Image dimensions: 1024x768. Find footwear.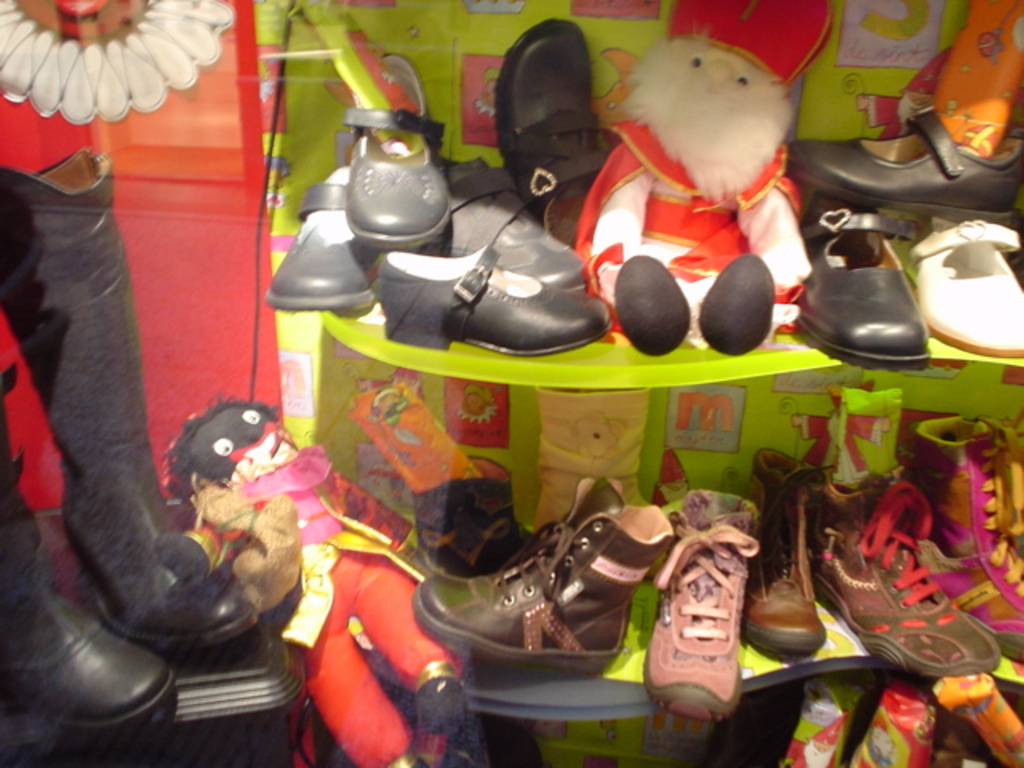
Rect(342, 46, 456, 243).
